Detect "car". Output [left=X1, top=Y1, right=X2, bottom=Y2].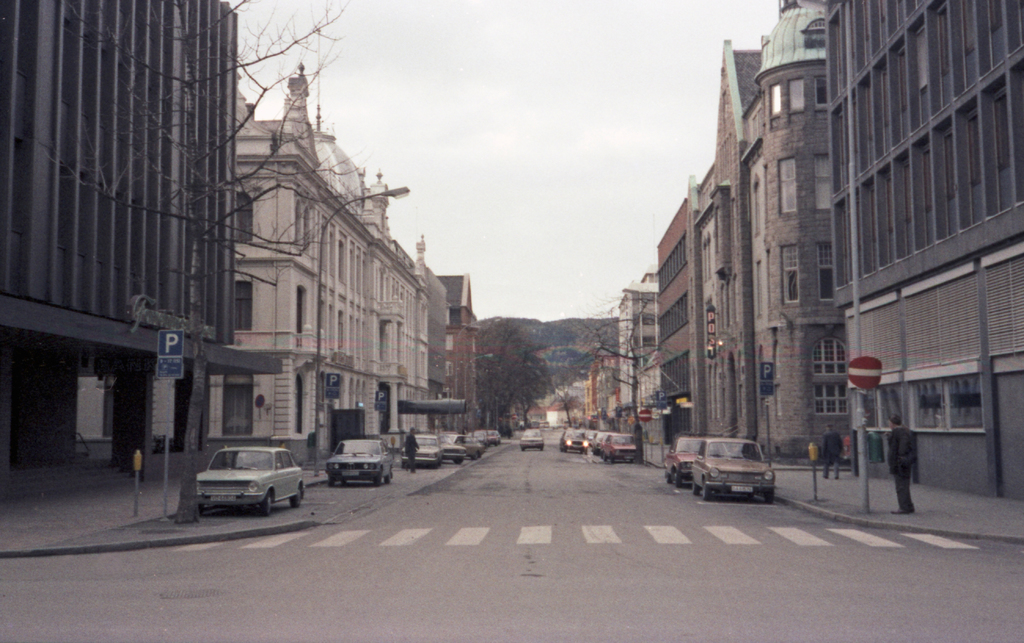
[left=488, top=428, right=500, bottom=447].
